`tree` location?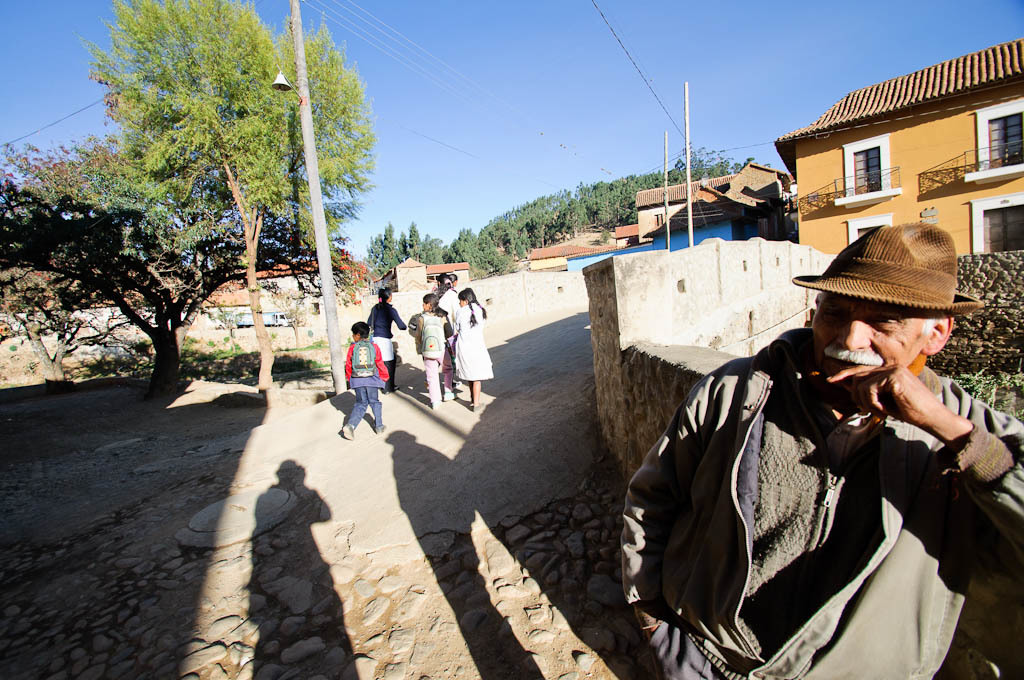
[left=604, top=174, right=637, bottom=218]
